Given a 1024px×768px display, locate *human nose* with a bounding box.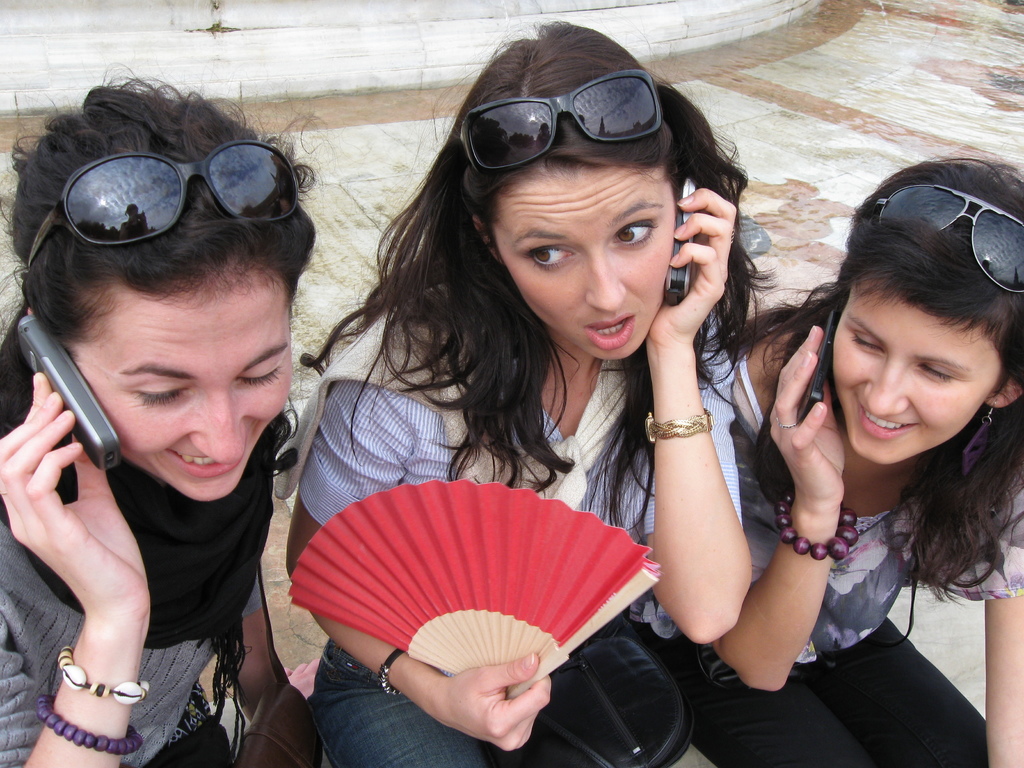
Located: <bbox>582, 245, 625, 311</bbox>.
